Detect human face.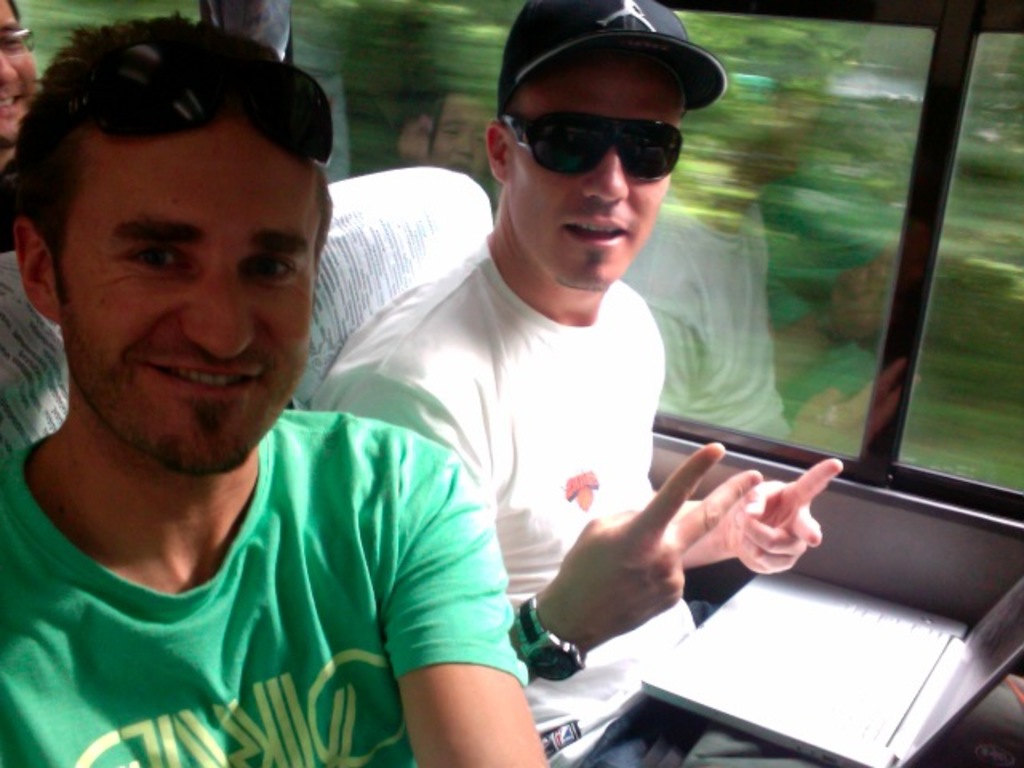
Detected at locate(56, 130, 314, 475).
